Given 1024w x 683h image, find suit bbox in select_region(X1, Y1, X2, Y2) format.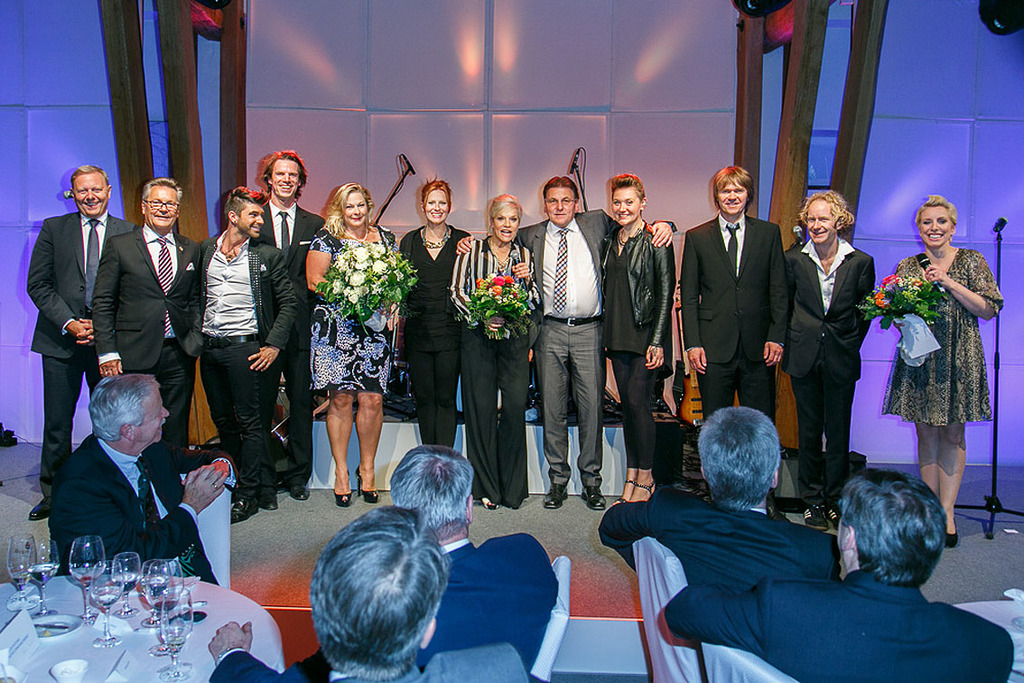
select_region(665, 570, 1014, 682).
